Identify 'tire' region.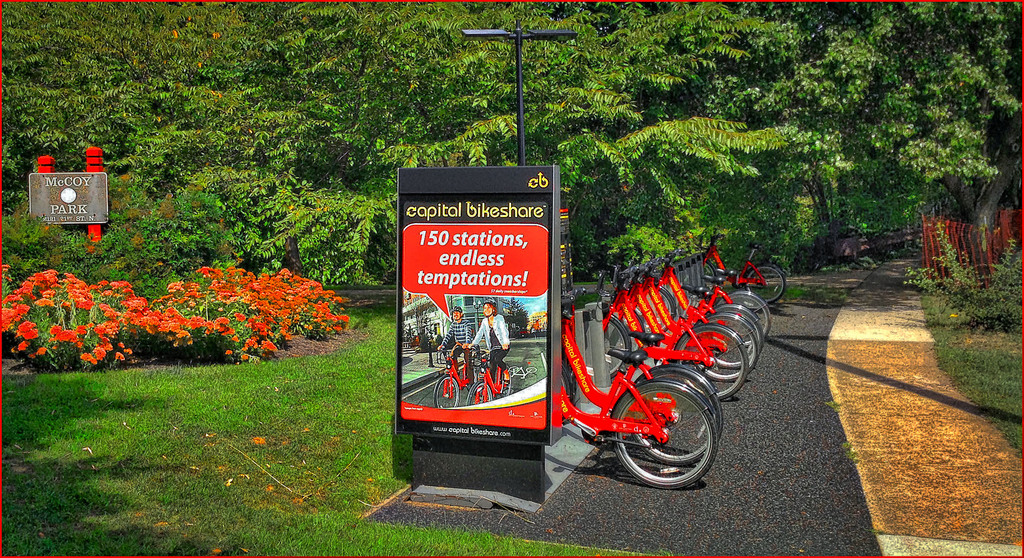
Region: (434, 373, 460, 408).
